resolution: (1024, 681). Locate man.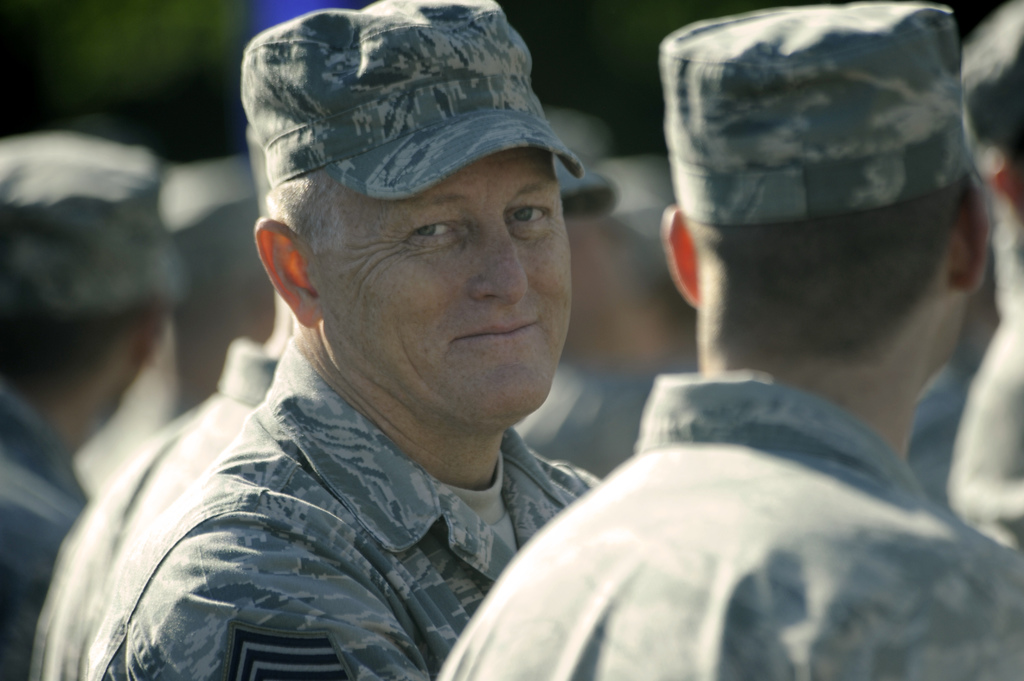
(left=74, top=0, right=610, bottom=680).
